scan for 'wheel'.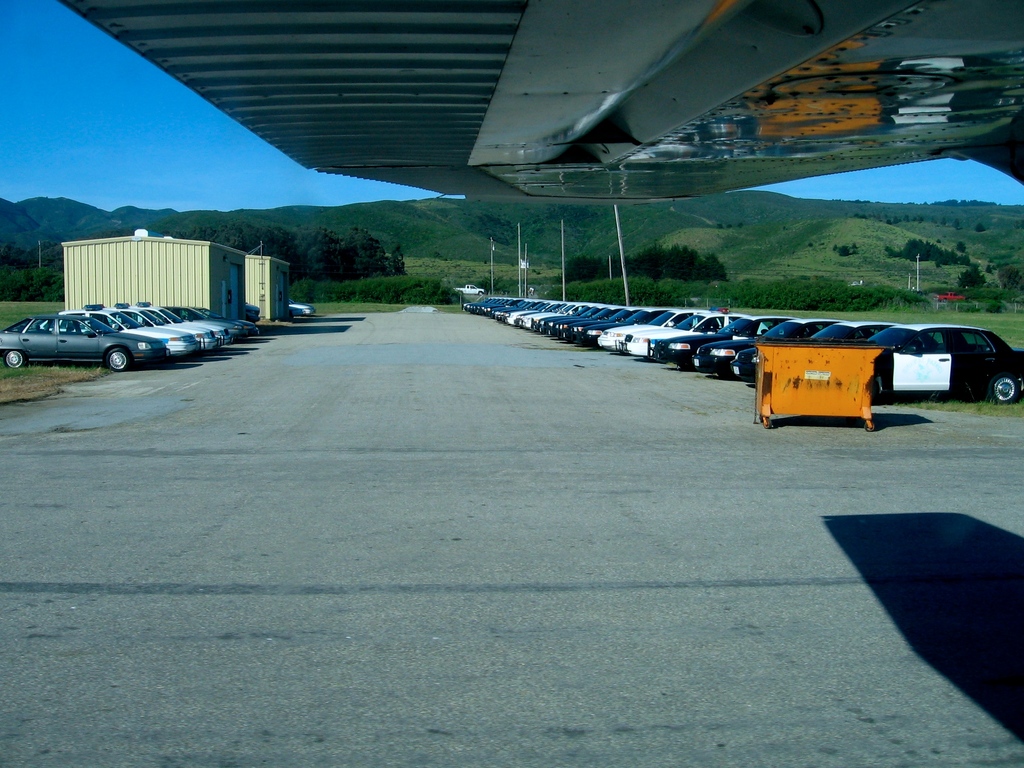
Scan result: crop(4, 351, 24, 369).
